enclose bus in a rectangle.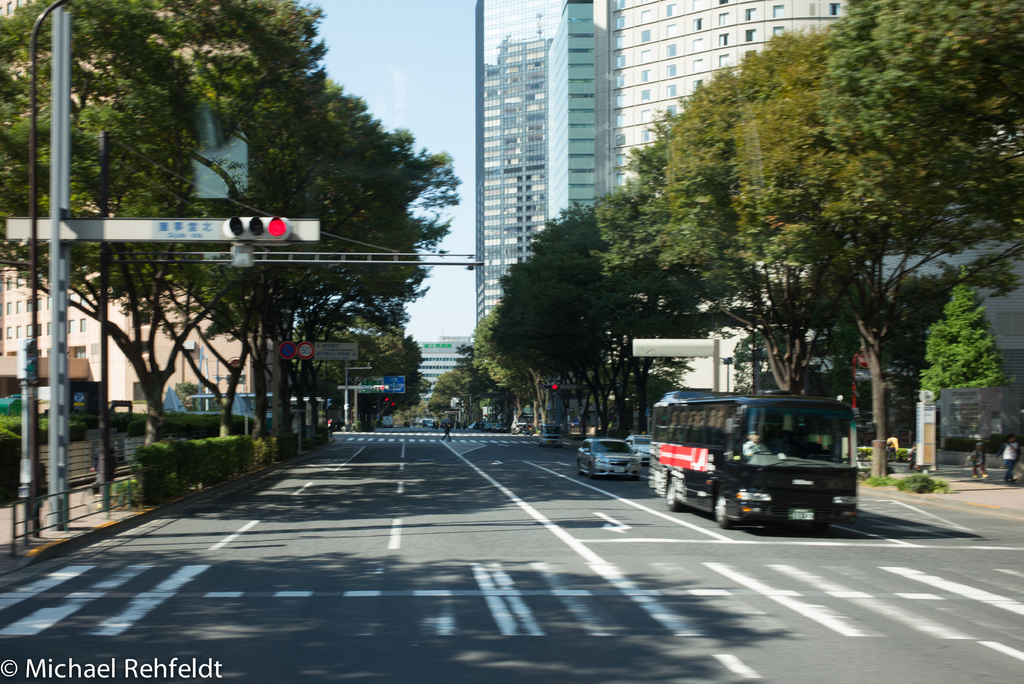
[656, 389, 872, 530].
